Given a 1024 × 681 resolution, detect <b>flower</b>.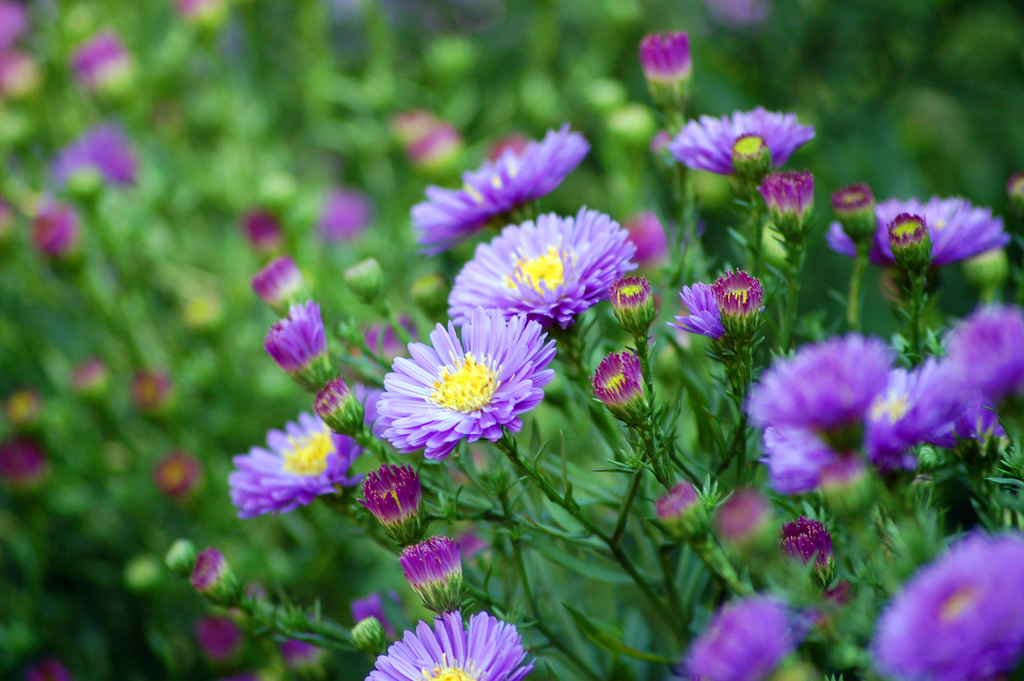
left=26, top=659, right=58, bottom=680.
